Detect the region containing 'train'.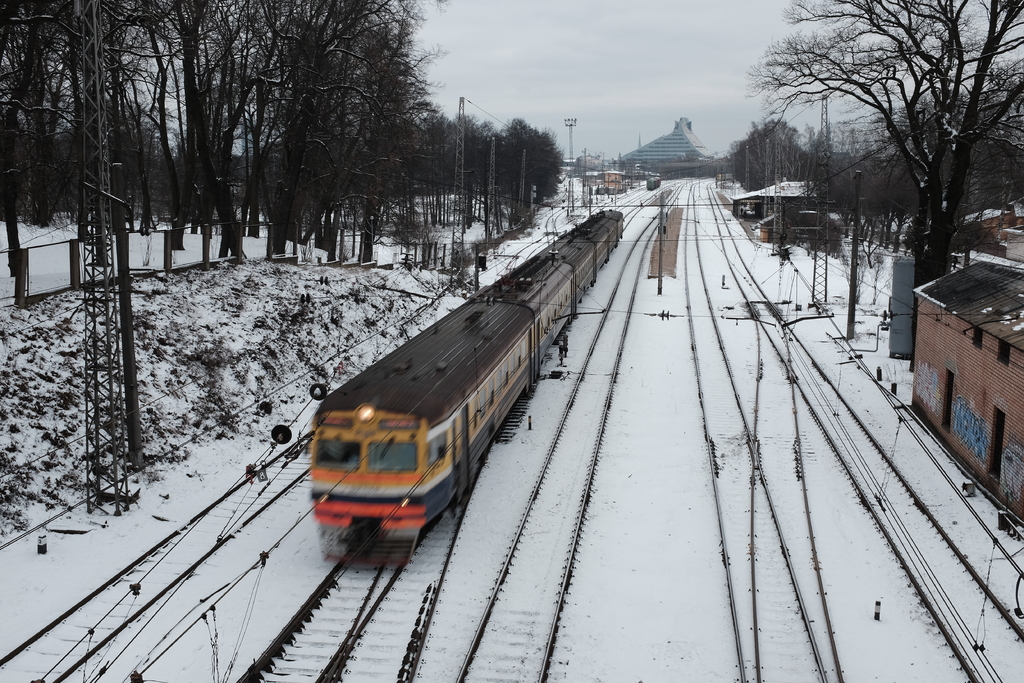
crop(645, 176, 661, 187).
